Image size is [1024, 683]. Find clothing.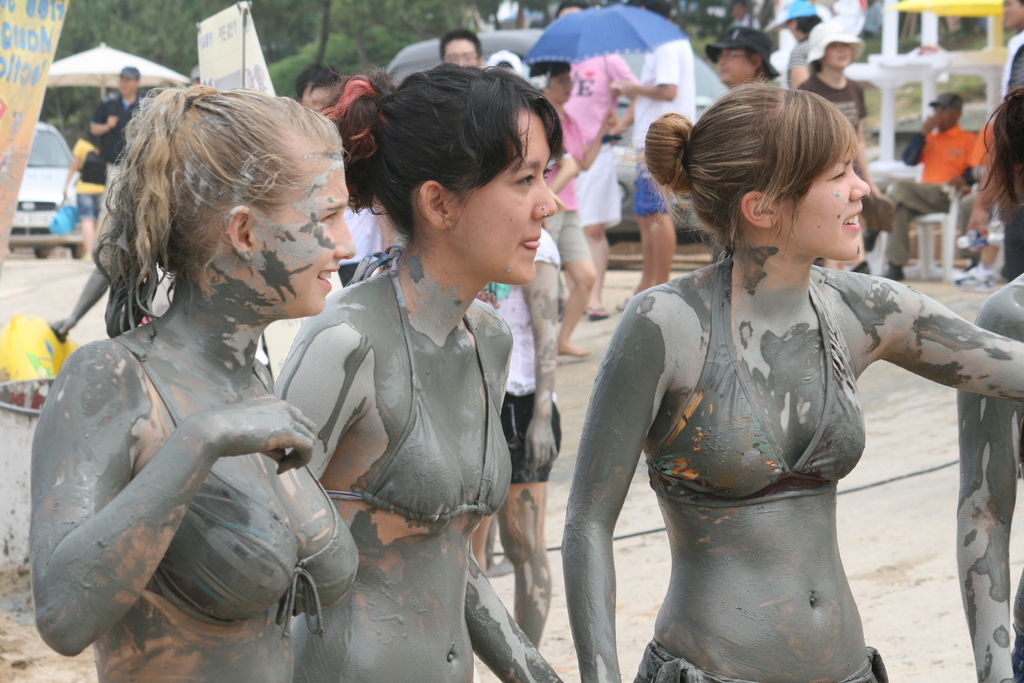
<bbox>102, 331, 367, 682</bbox>.
